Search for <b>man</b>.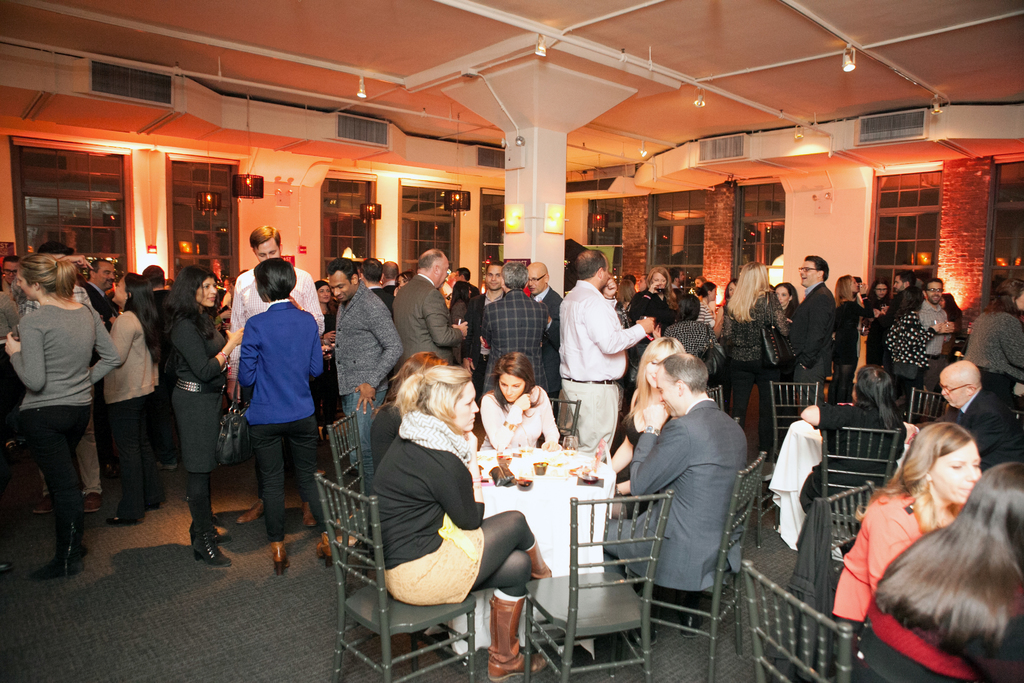
Found at (left=625, top=329, right=774, bottom=664).
